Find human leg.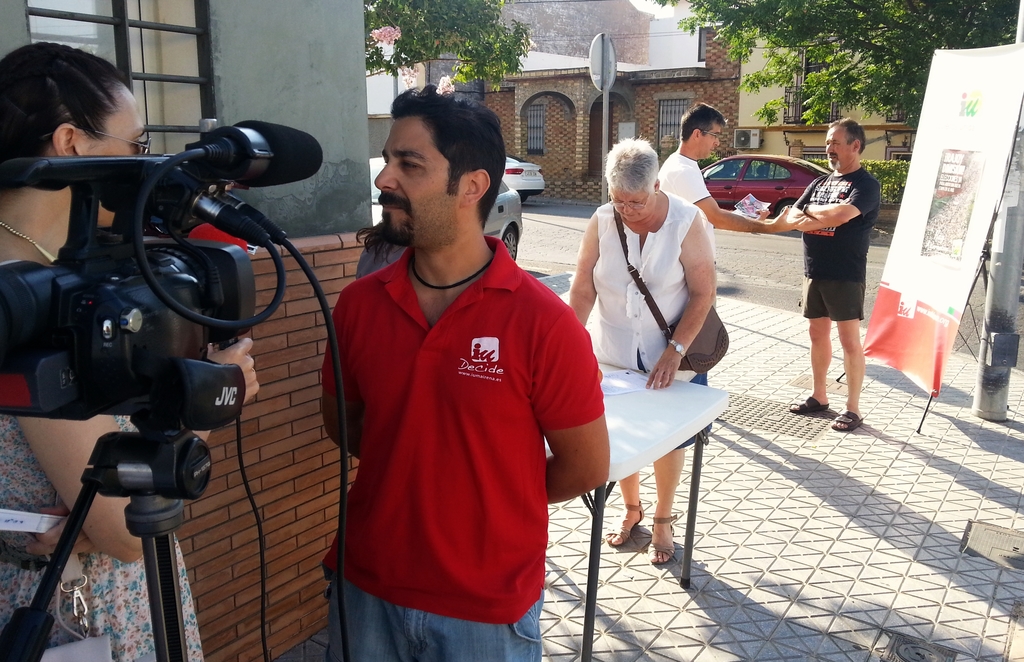
region(651, 443, 685, 565).
